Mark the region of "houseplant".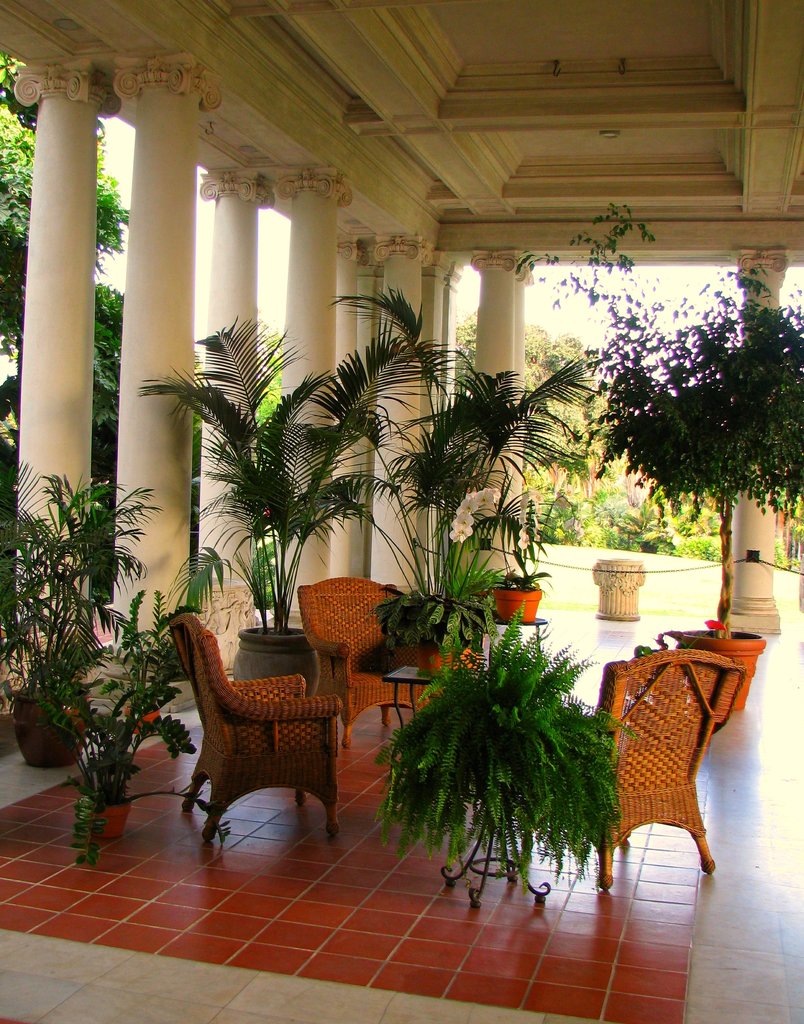
Region: [381, 610, 643, 902].
